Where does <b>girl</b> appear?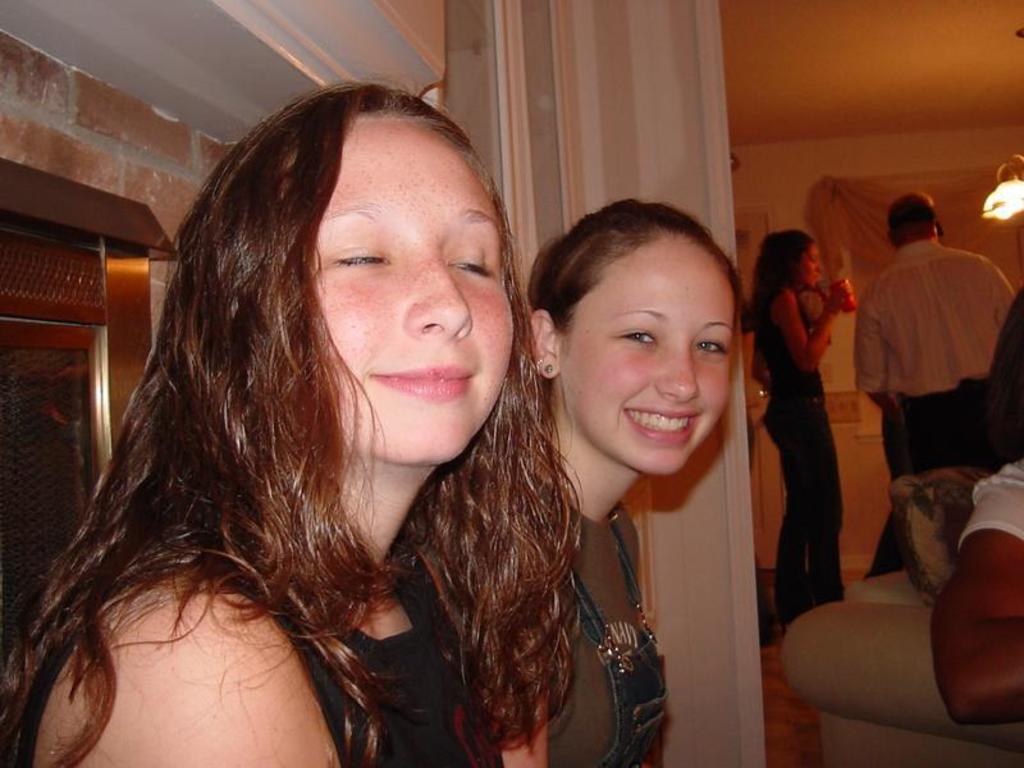
Appears at [x1=398, y1=195, x2=739, y2=764].
